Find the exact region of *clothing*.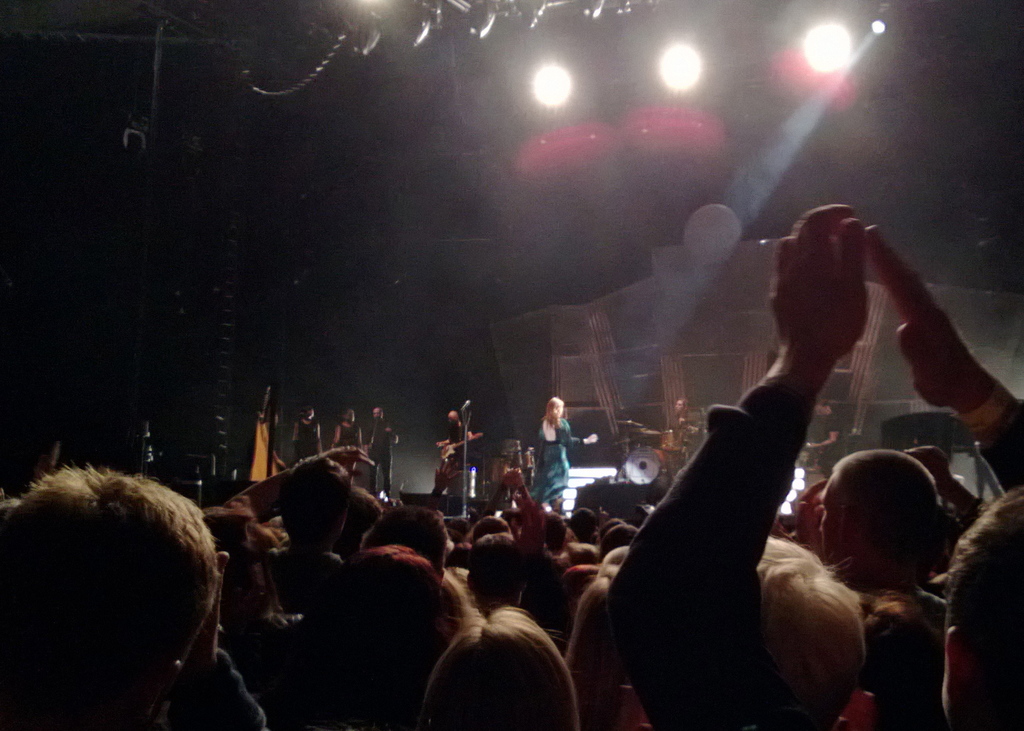
Exact region: (x1=531, y1=430, x2=587, y2=509).
